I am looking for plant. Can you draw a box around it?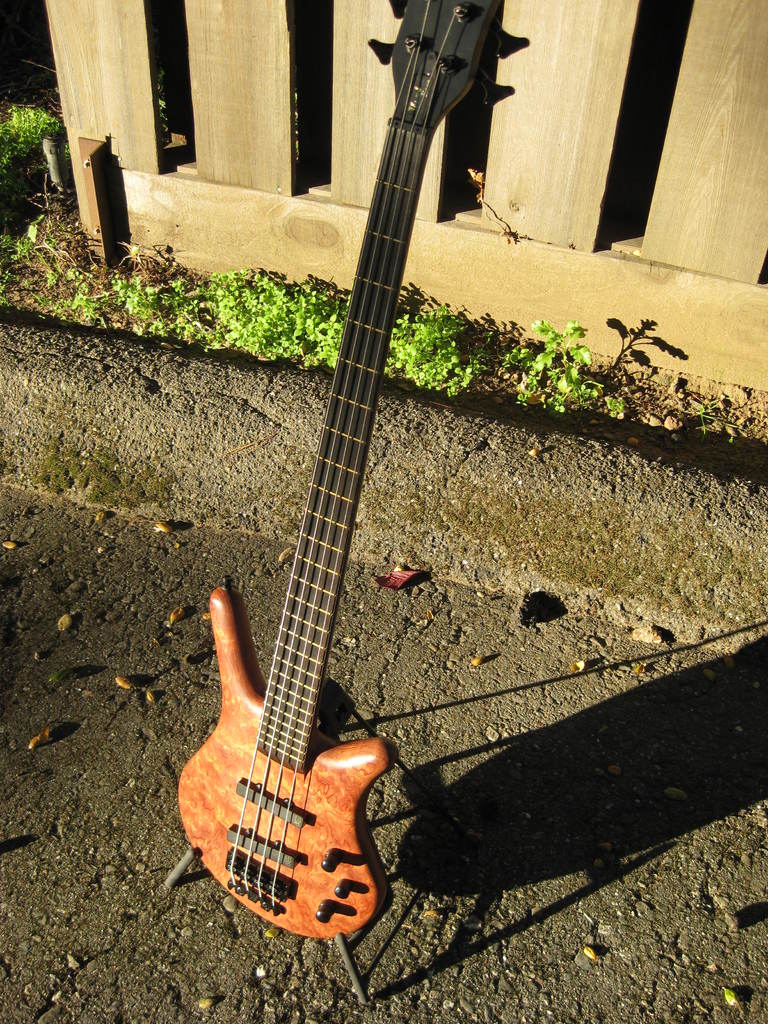
Sure, the bounding box is BBox(694, 390, 730, 435).
